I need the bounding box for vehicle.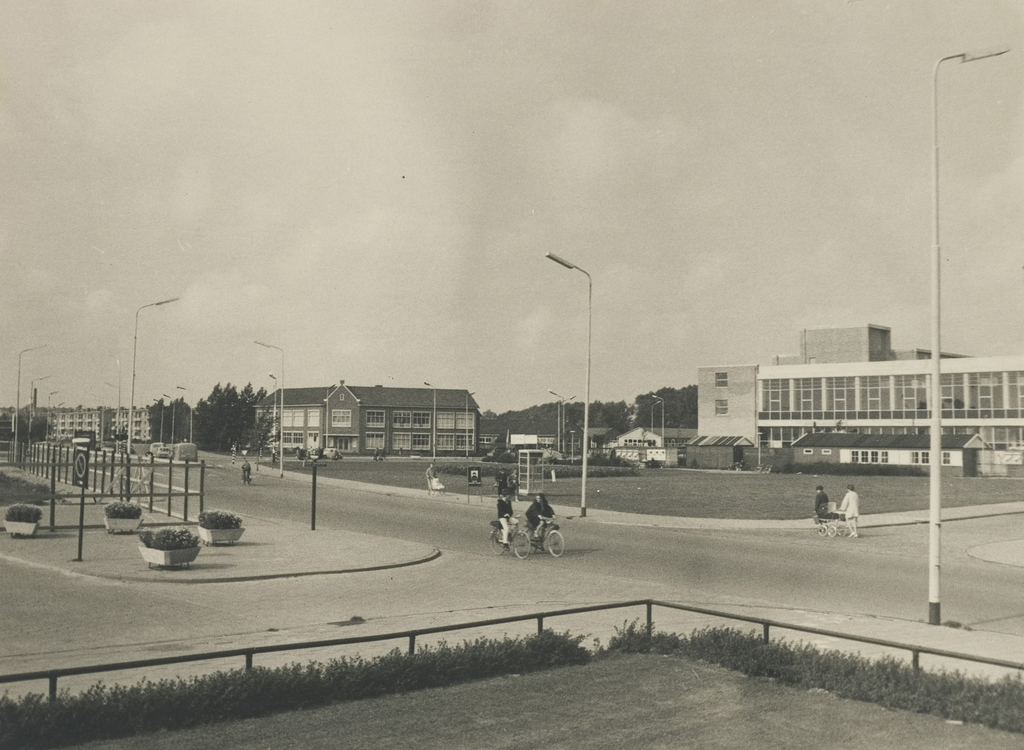
Here it is: 150:439:166:456.
